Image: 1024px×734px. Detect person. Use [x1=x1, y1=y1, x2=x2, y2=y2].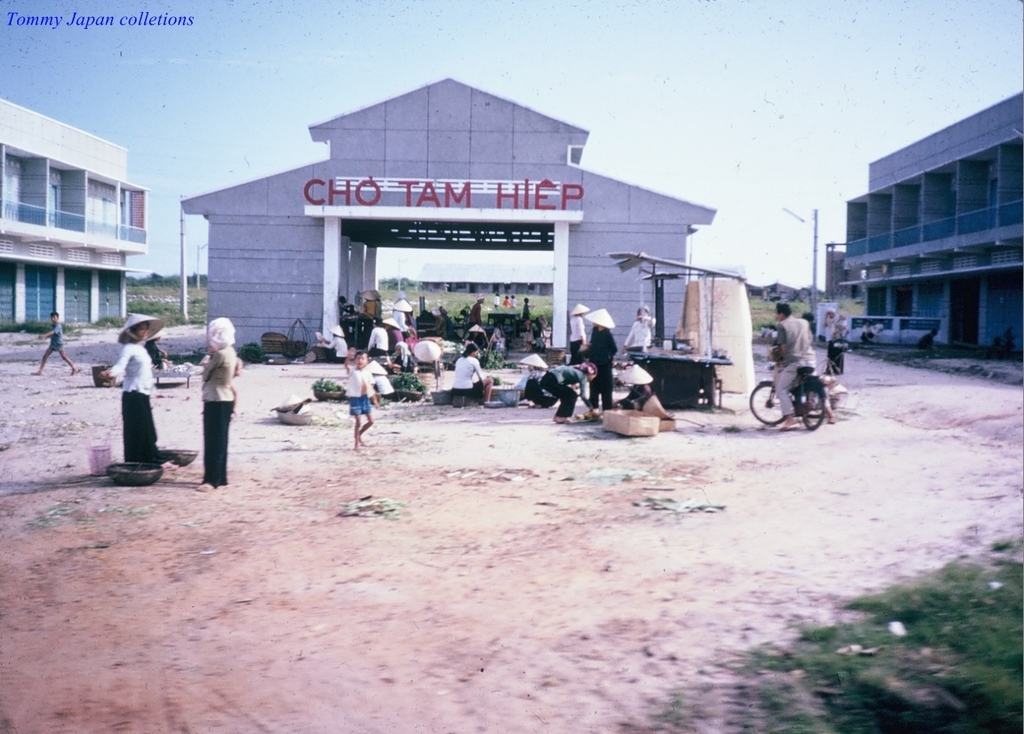
[x1=514, y1=347, x2=549, y2=400].
